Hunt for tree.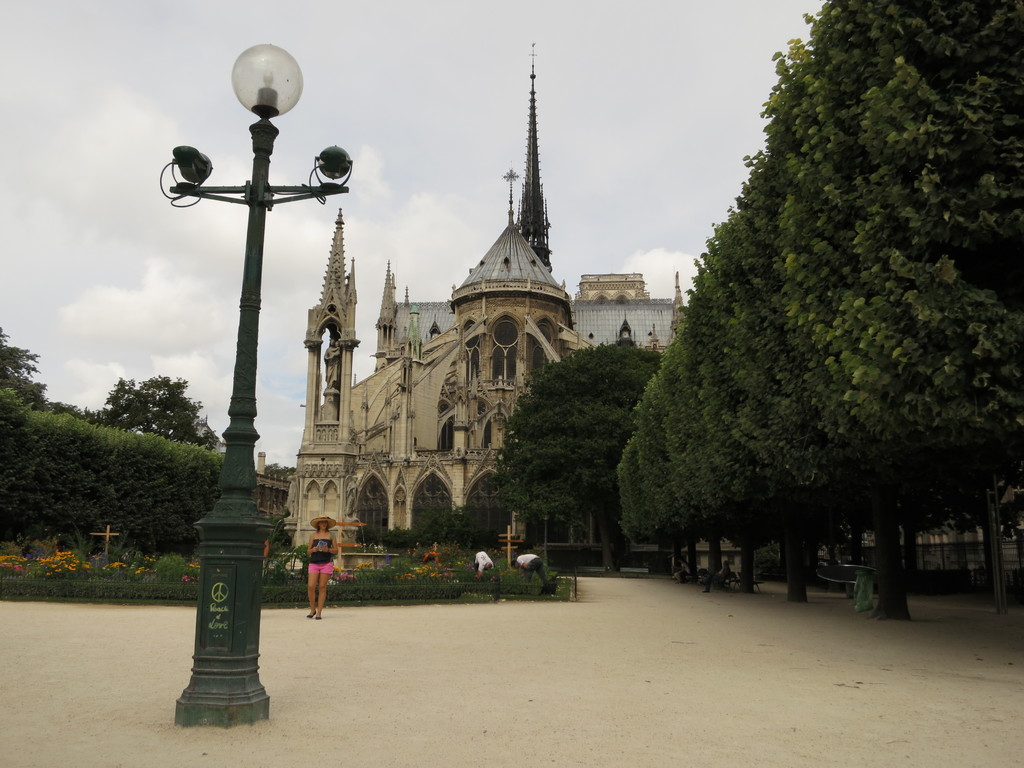
Hunted down at Rect(100, 372, 218, 452).
